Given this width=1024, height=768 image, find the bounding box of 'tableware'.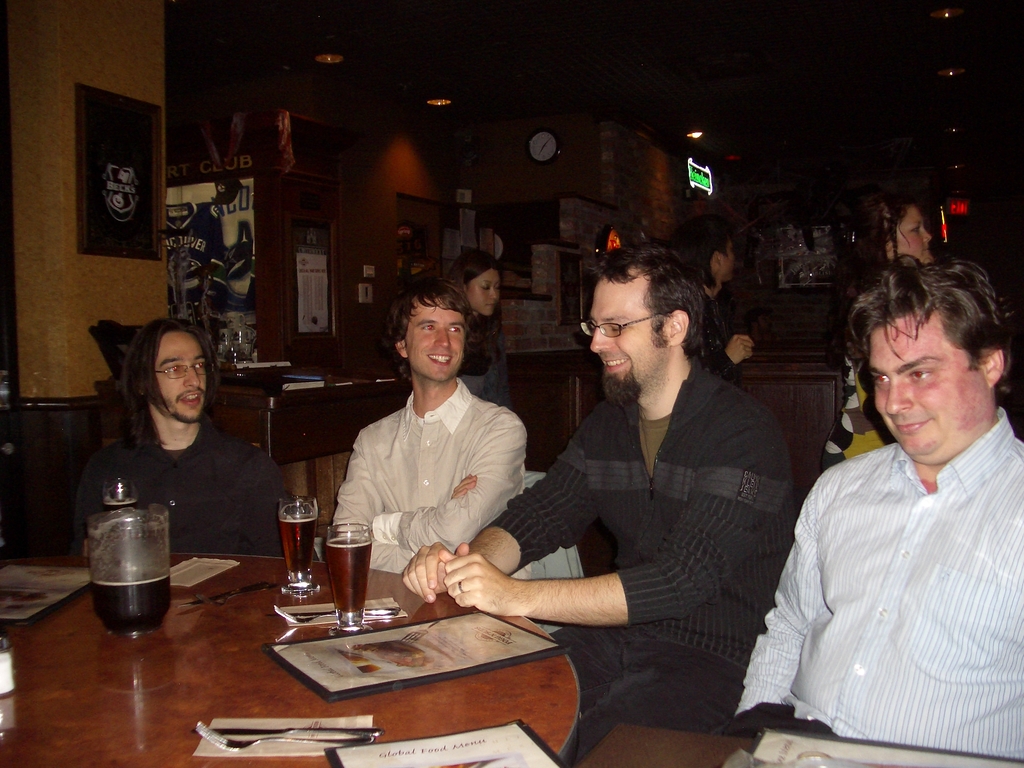
x1=327 y1=522 x2=374 y2=638.
